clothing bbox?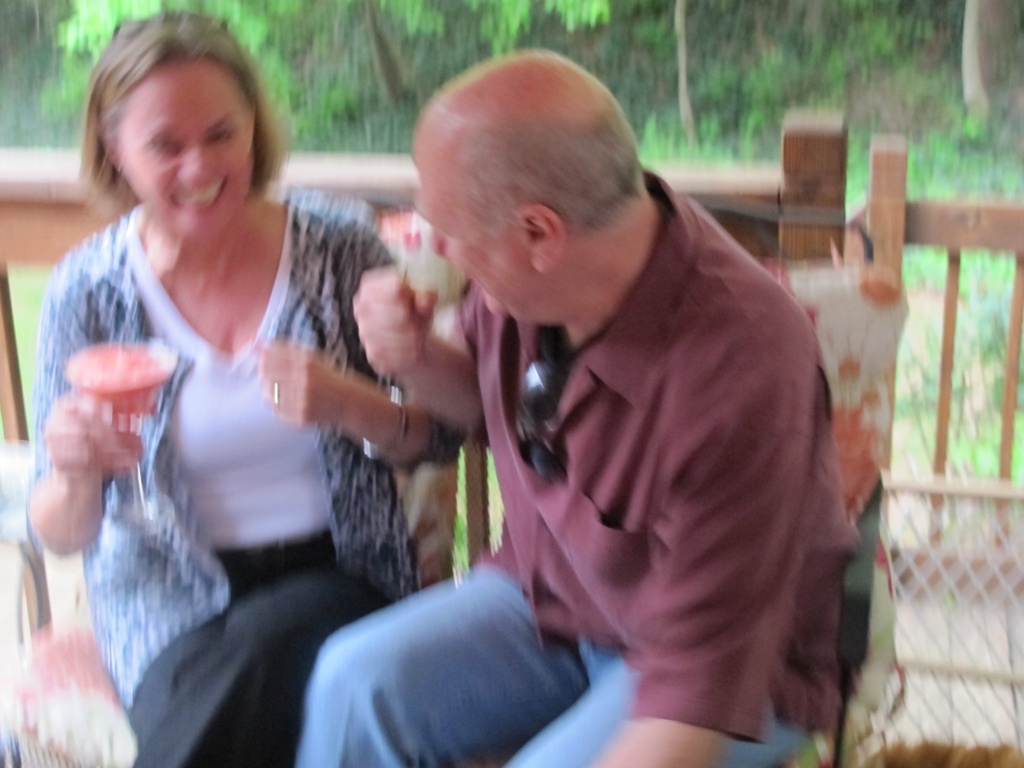
284,177,844,757
